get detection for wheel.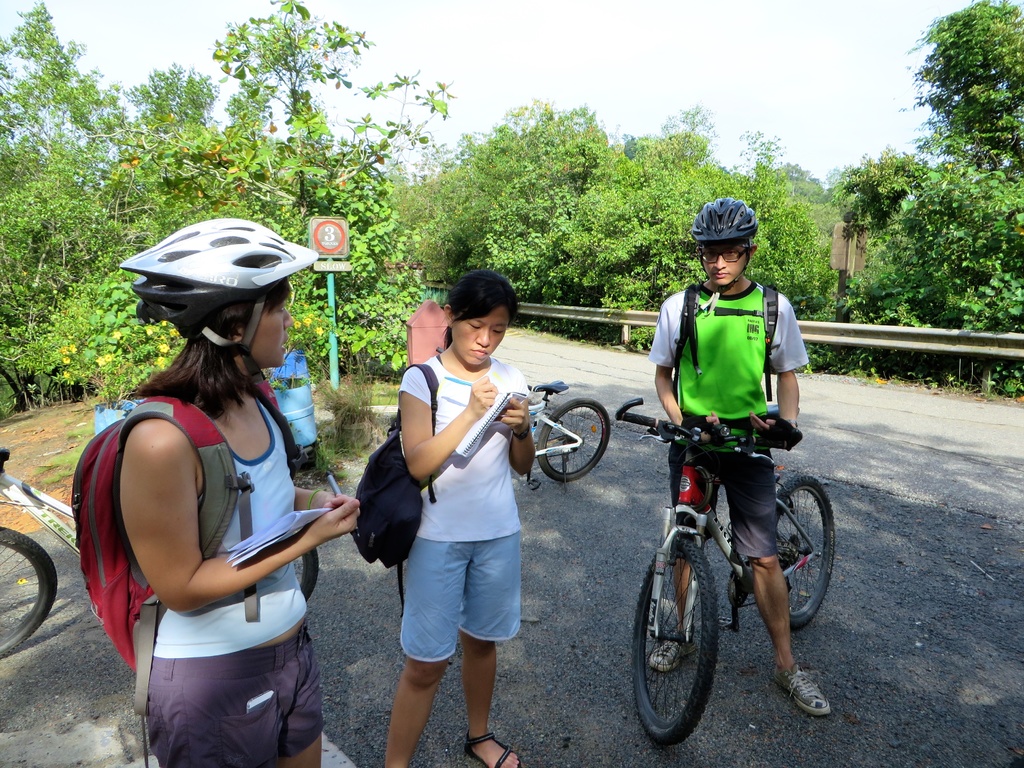
Detection: 726:573:748:611.
